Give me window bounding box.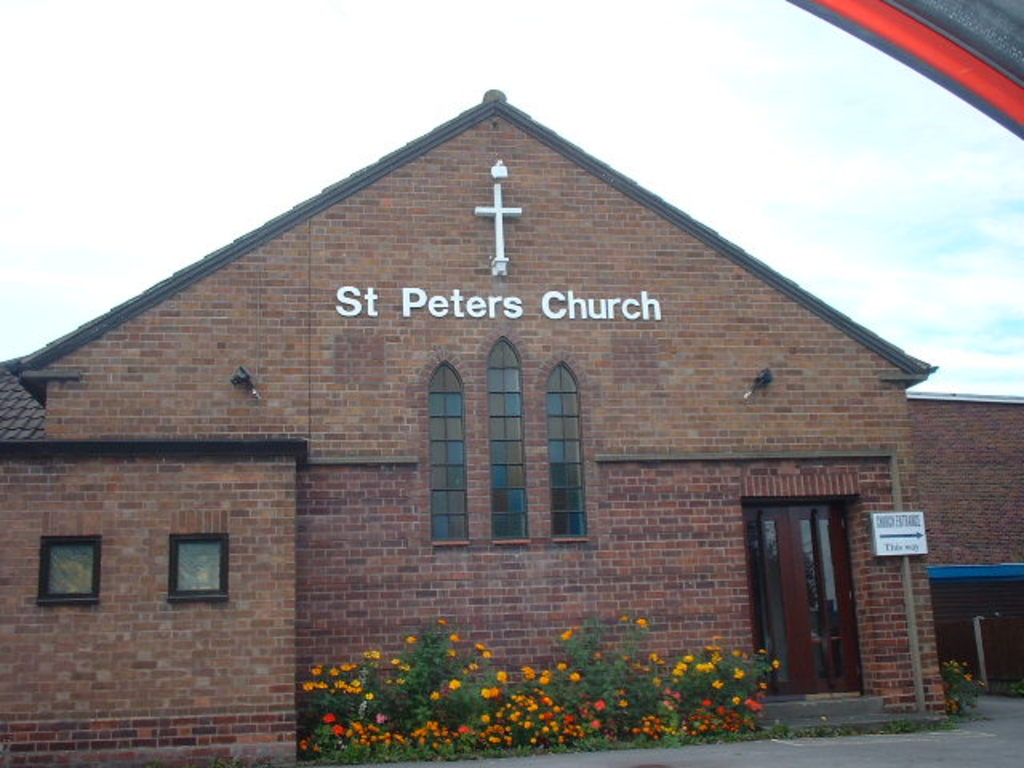
x1=422, y1=362, x2=475, y2=544.
